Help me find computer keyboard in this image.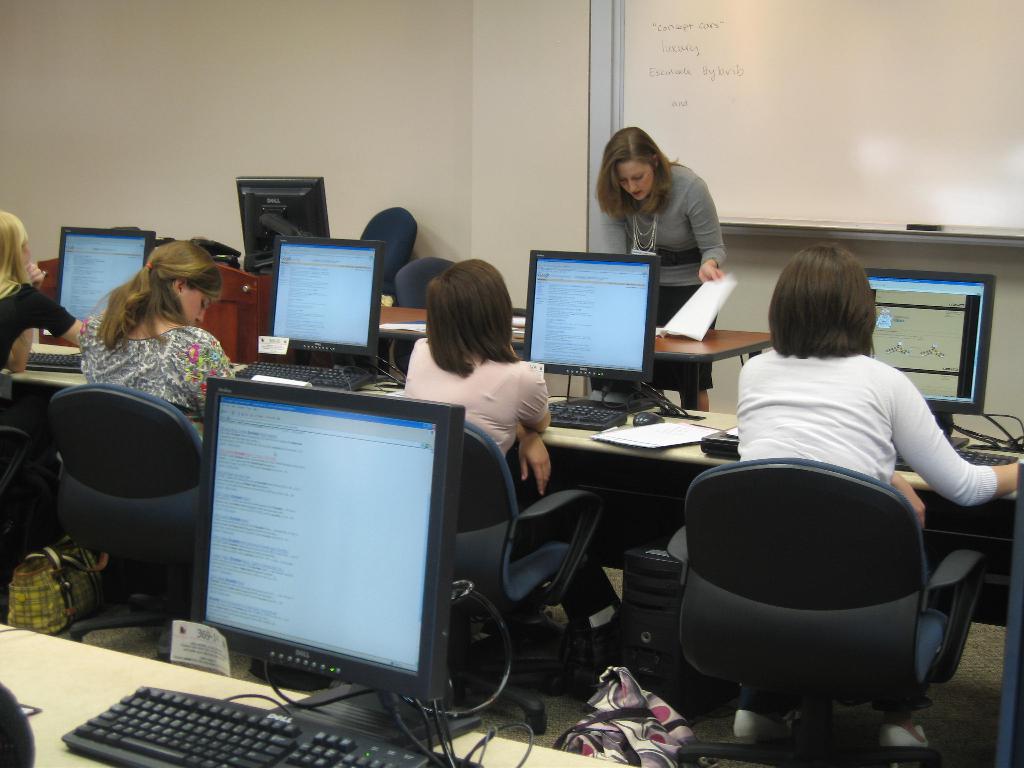
Found it: [232, 358, 376, 388].
